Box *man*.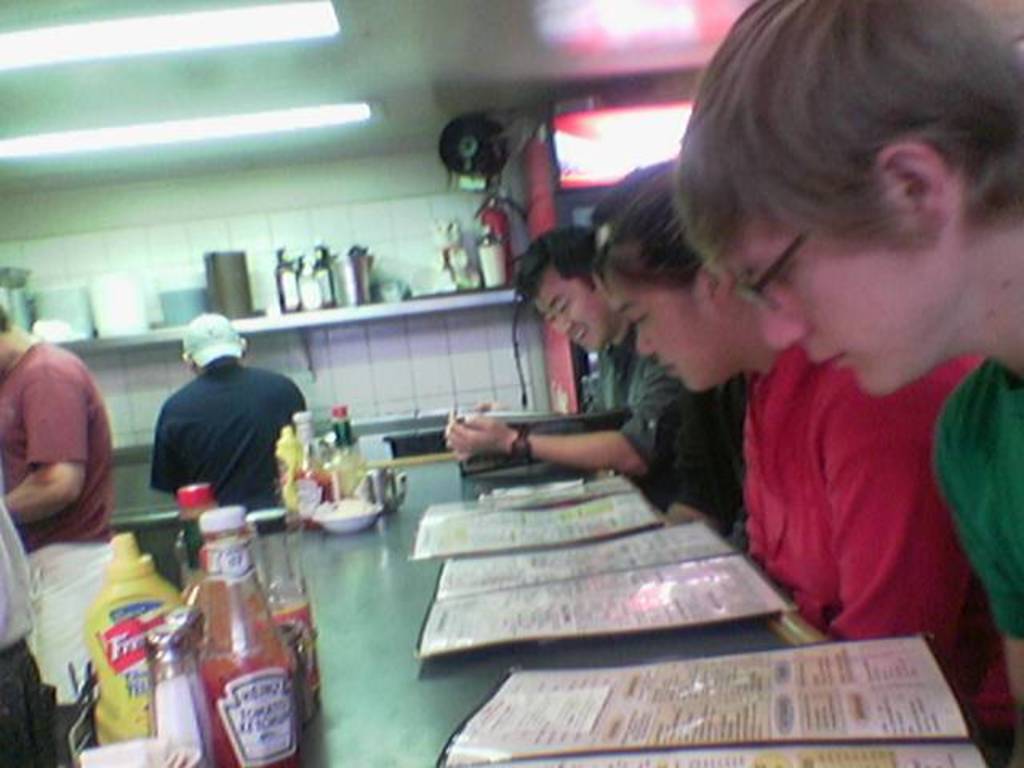
BBox(0, 307, 123, 712).
